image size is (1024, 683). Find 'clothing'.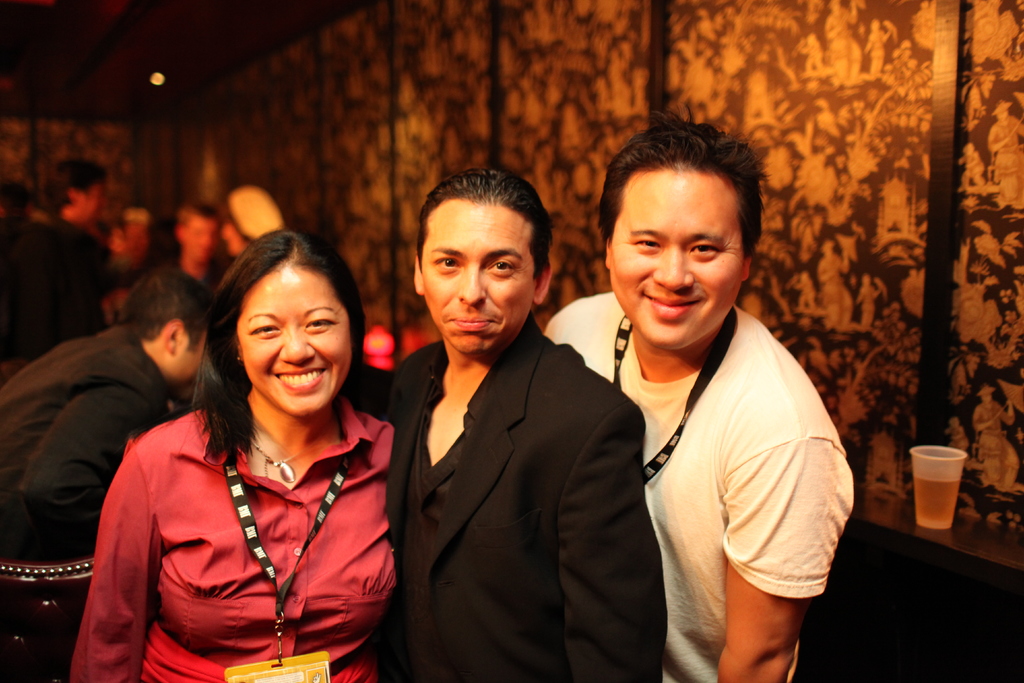
[x1=535, y1=285, x2=855, y2=682].
